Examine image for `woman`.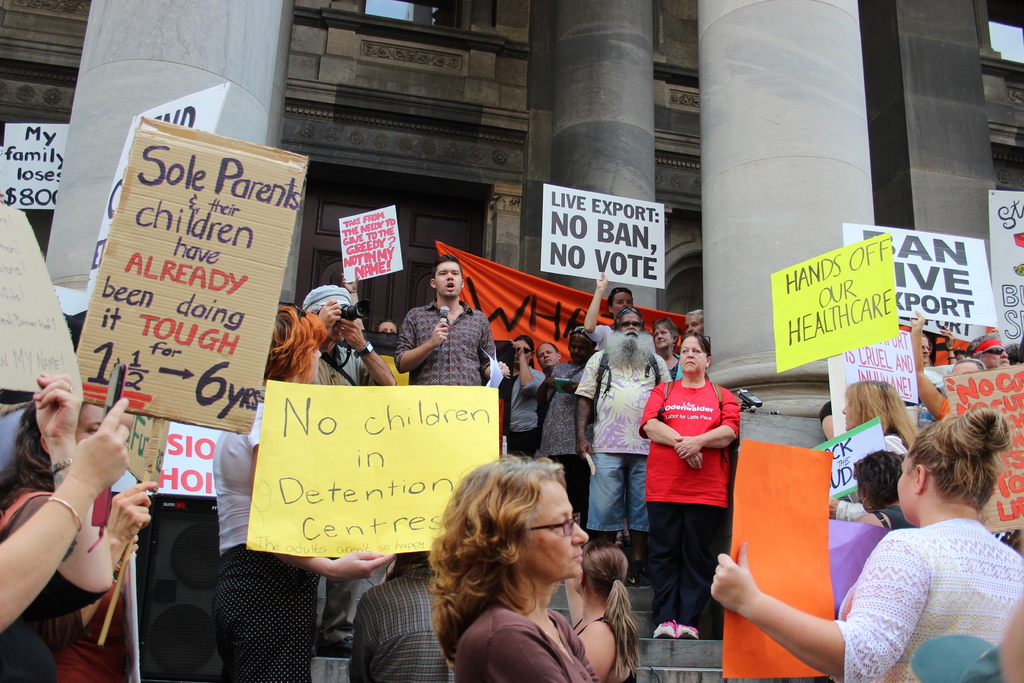
Examination result: detection(650, 315, 683, 378).
